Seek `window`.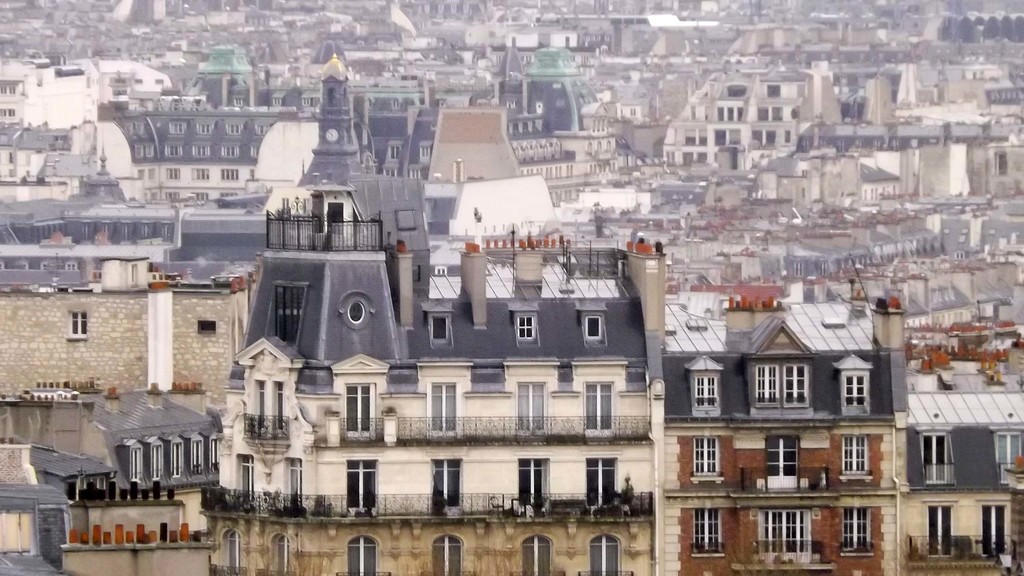
[left=513, top=453, right=550, bottom=515].
